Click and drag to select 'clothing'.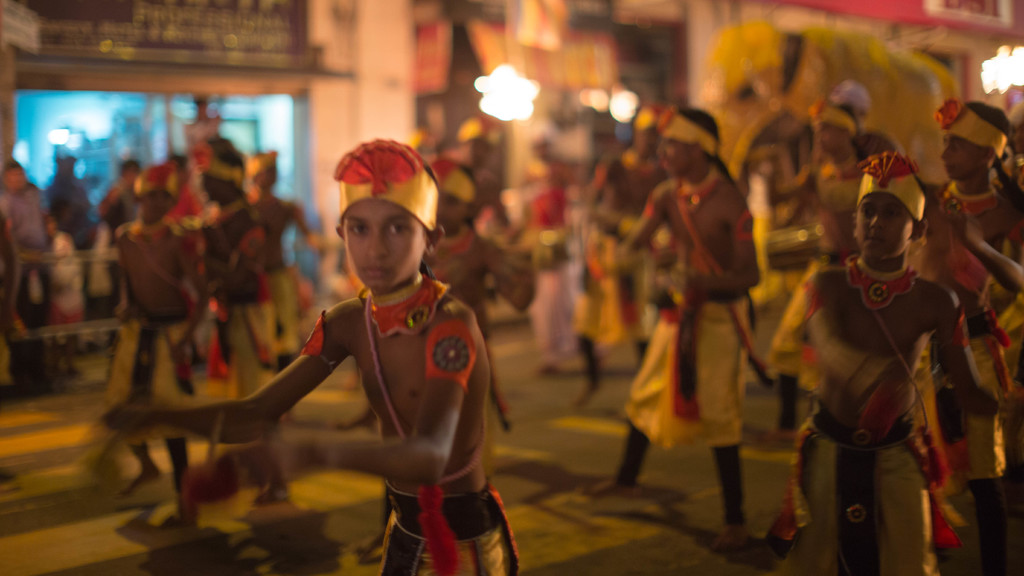
Selection: x1=376, y1=487, x2=529, y2=575.
